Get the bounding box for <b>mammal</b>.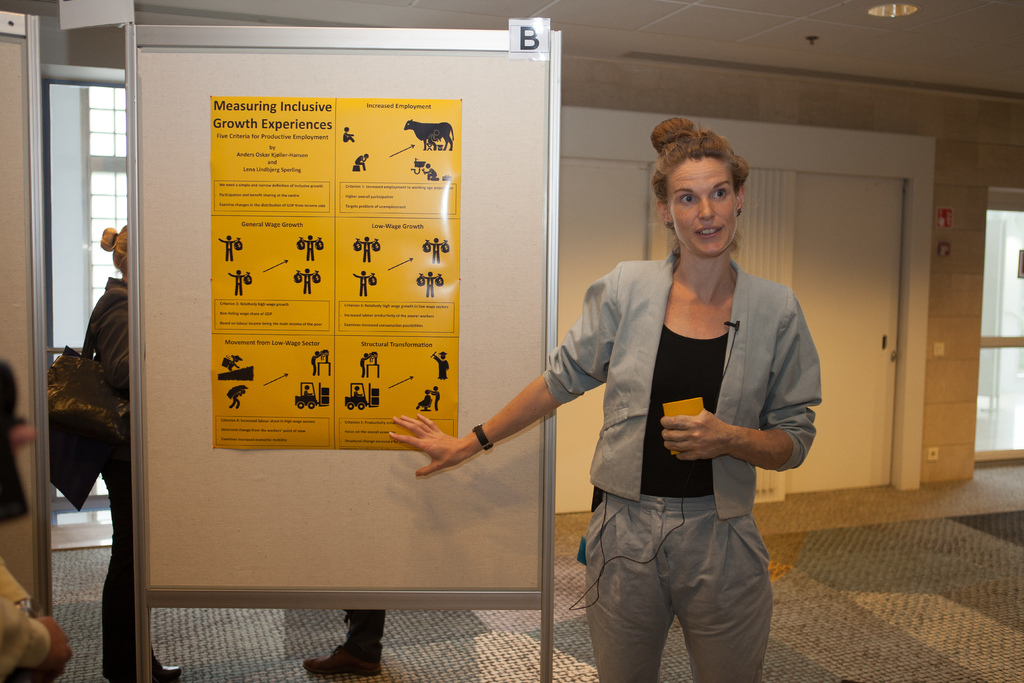
{"left": 309, "top": 350, "right": 321, "bottom": 375}.
